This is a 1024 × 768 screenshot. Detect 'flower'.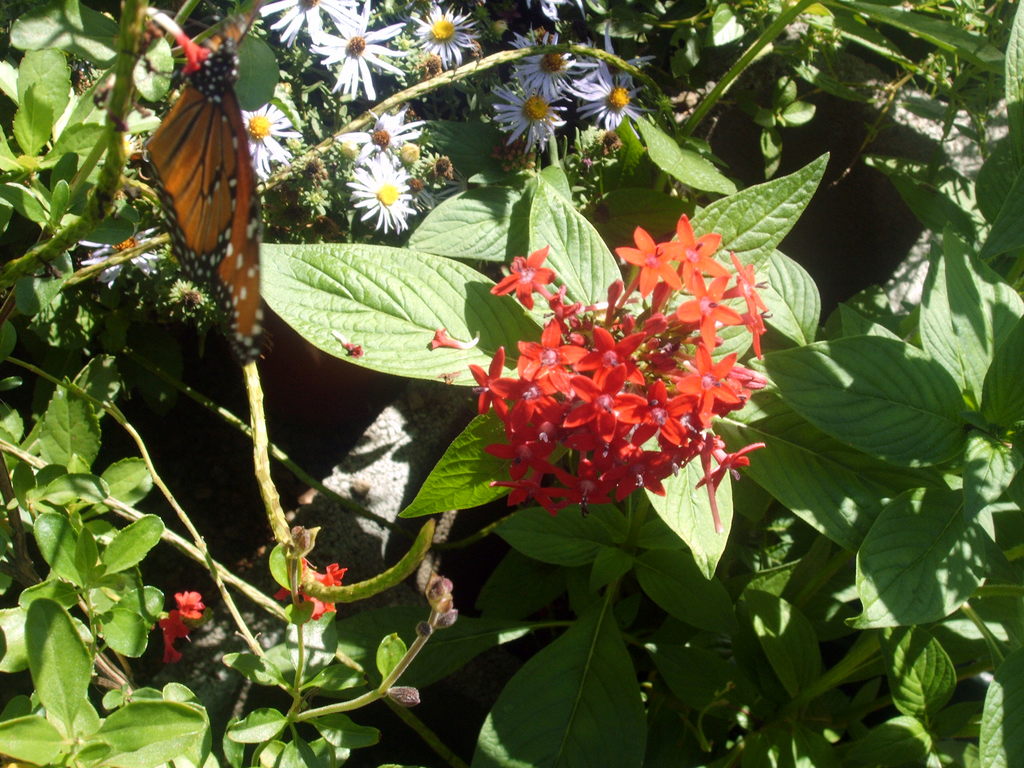
box(413, 8, 479, 67).
